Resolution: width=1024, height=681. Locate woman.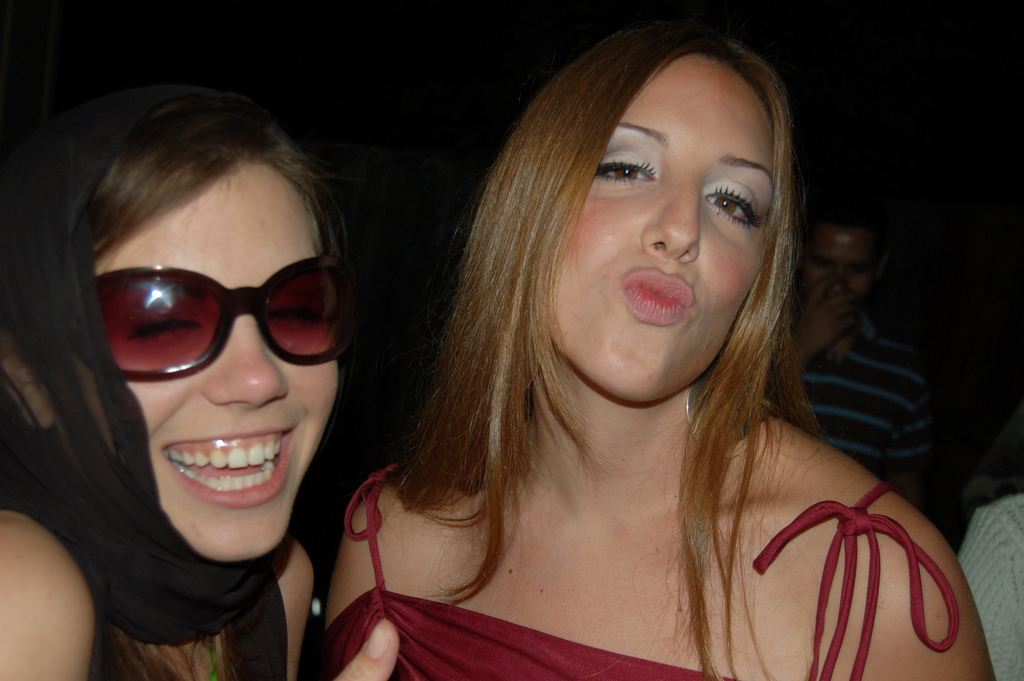
BBox(0, 80, 400, 680).
